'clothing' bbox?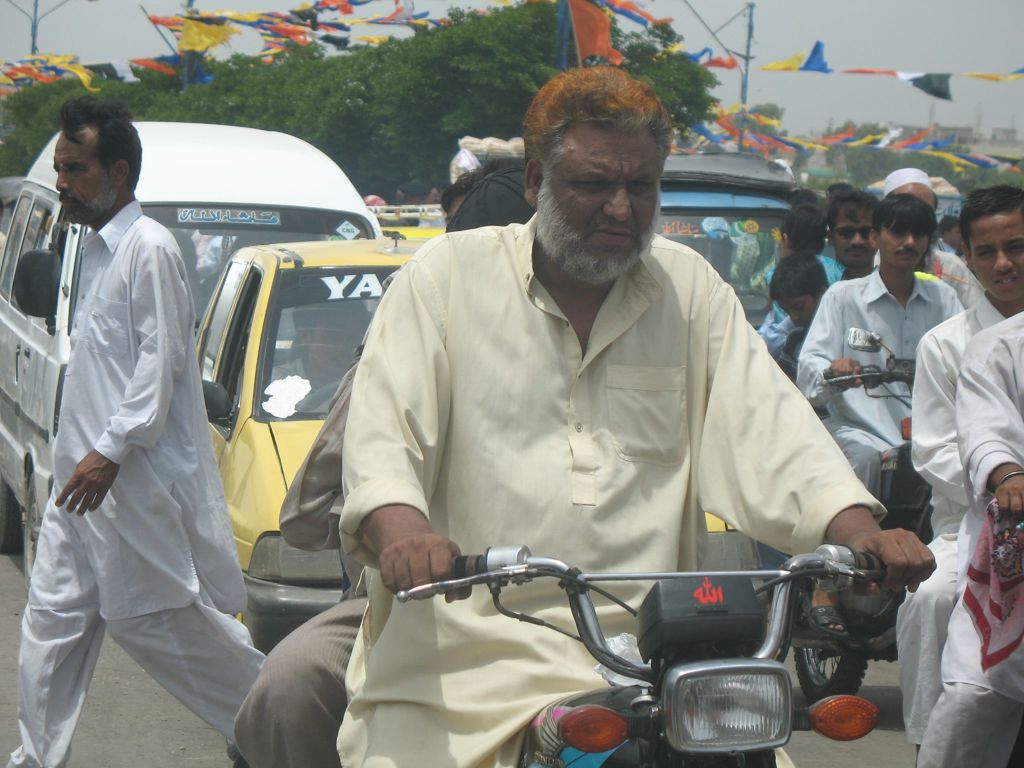
detection(373, 209, 415, 229)
